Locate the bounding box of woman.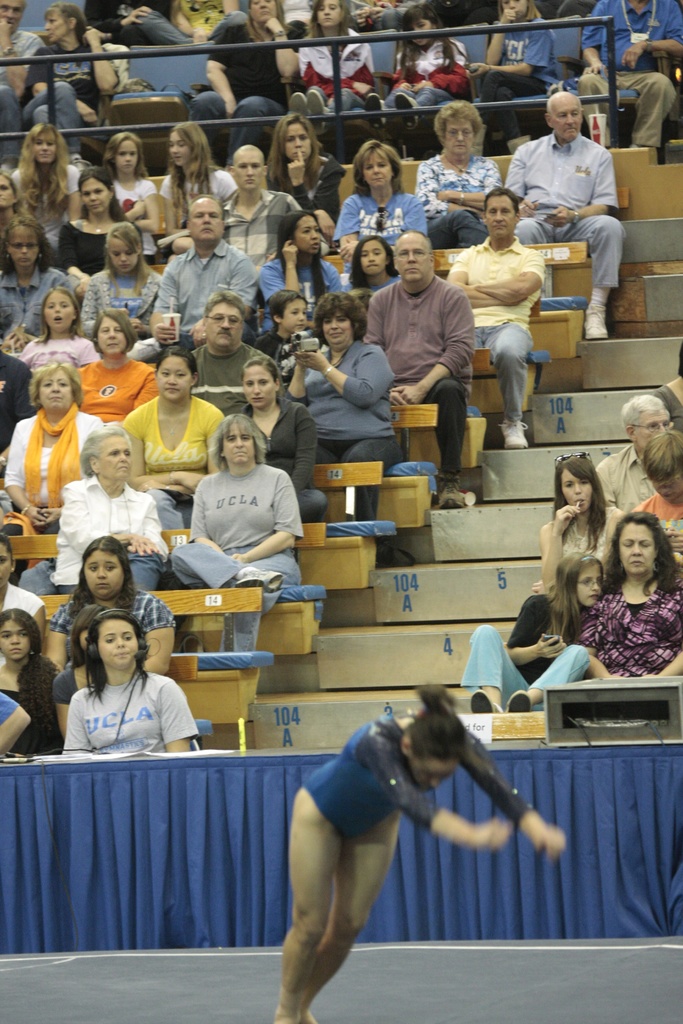
Bounding box: detection(227, 354, 324, 518).
